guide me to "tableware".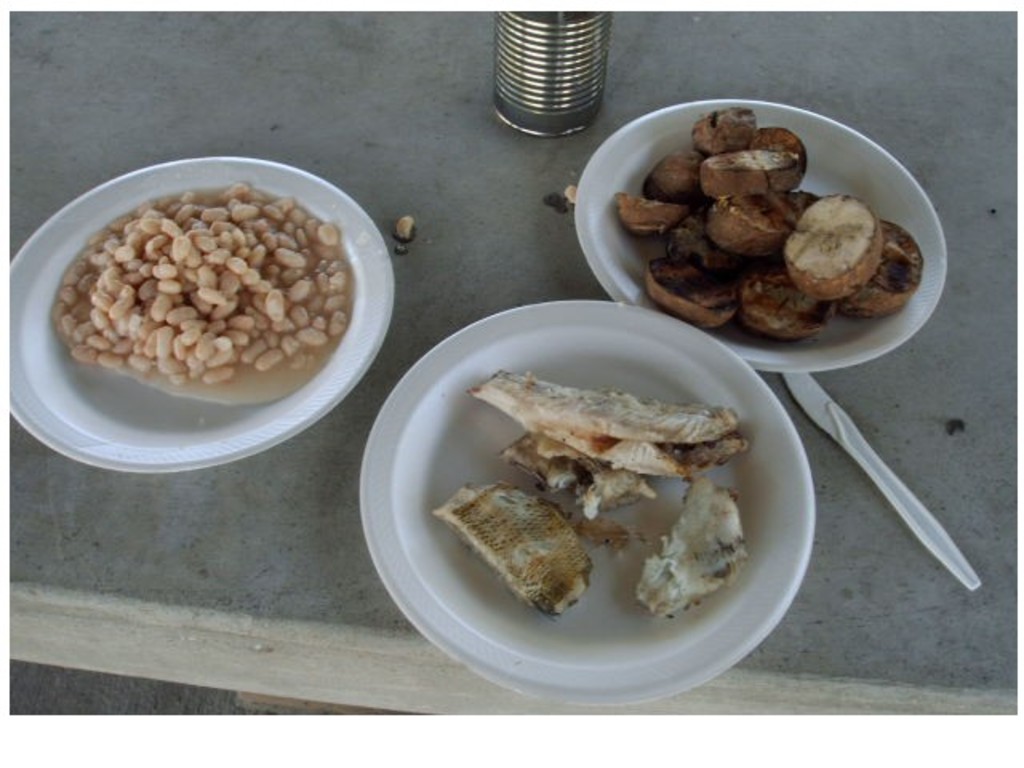
Guidance: locate(498, 5, 603, 136).
